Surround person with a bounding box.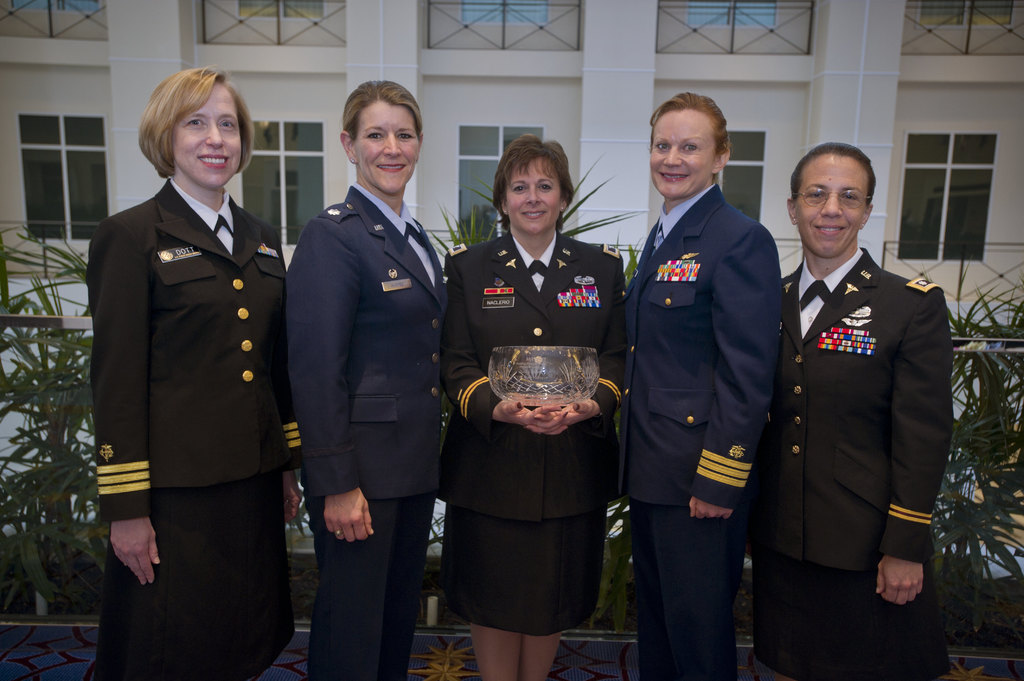
l=769, t=146, r=957, b=676.
